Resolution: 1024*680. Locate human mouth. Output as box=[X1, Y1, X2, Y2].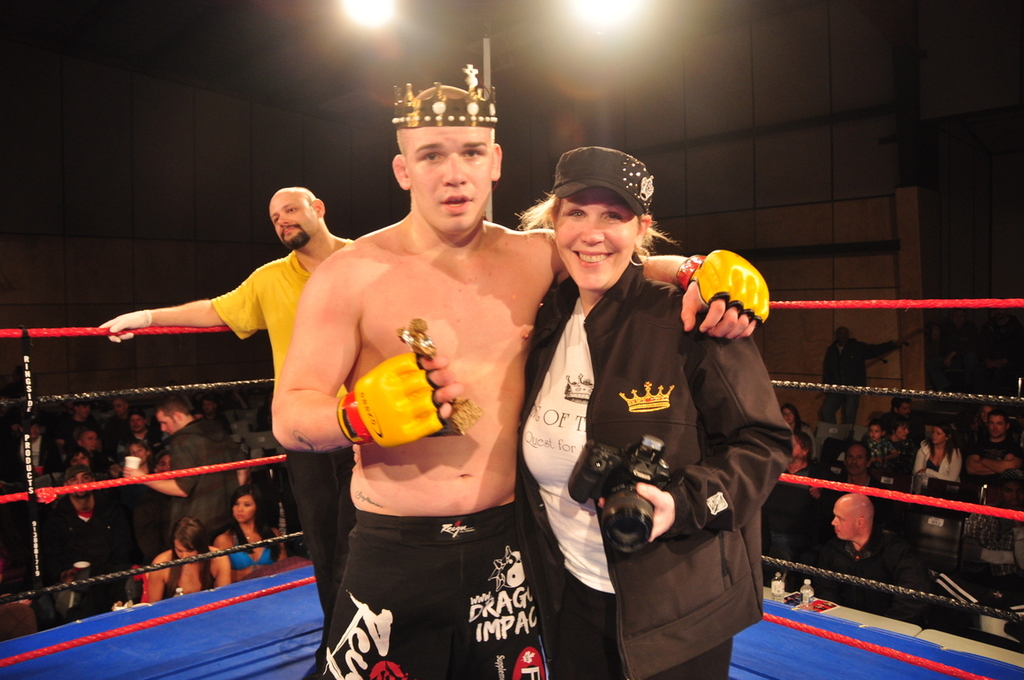
box=[441, 183, 478, 212].
